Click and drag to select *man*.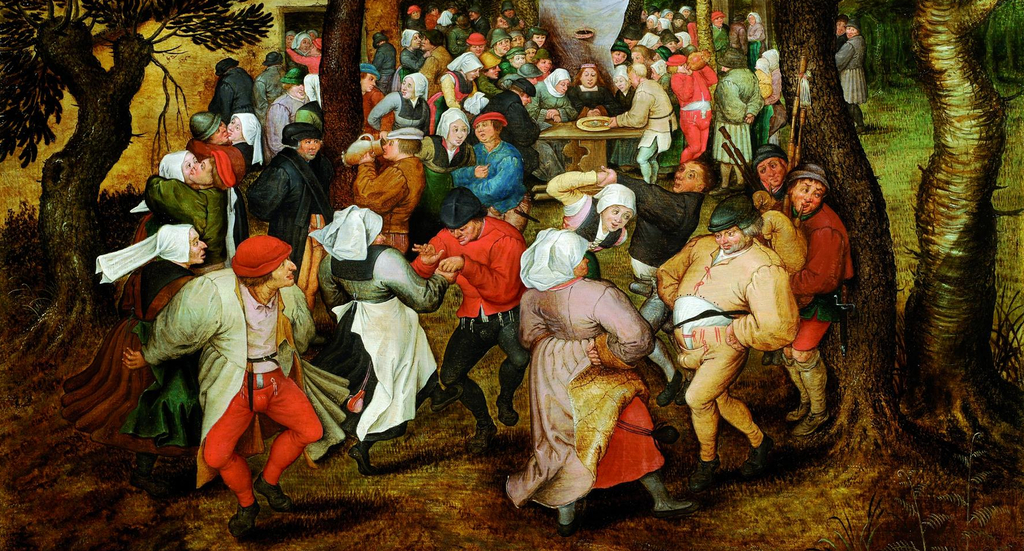
Selection: rect(607, 64, 678, 186).
